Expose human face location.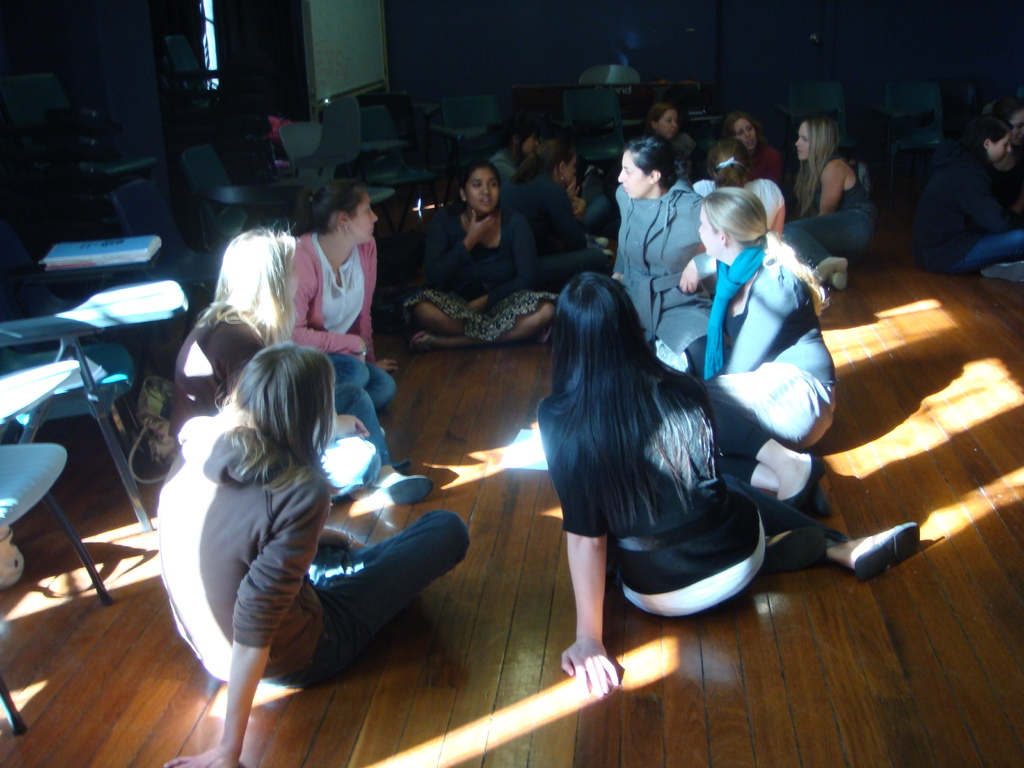
Exposed at 733:124:756:149.
